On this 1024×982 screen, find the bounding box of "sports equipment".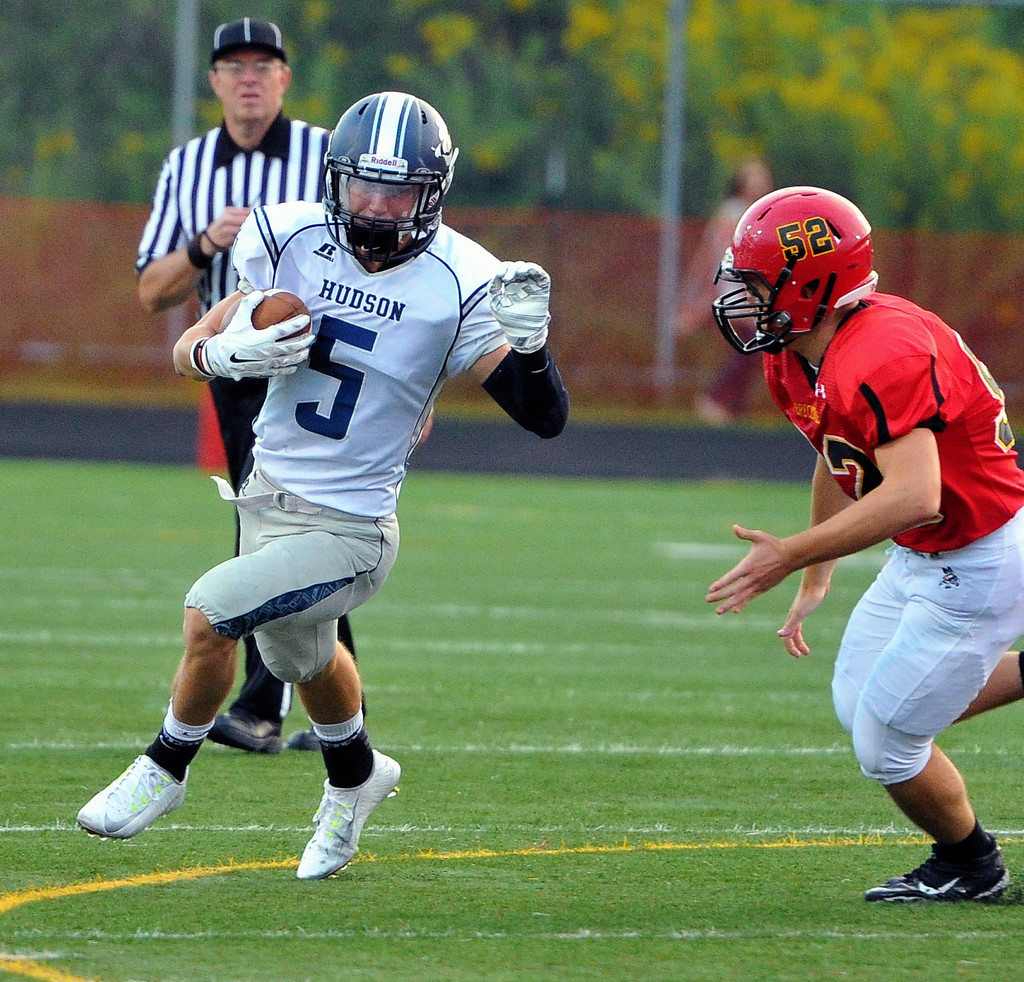
Bounding box: crop(486, 258, 554, 355).
